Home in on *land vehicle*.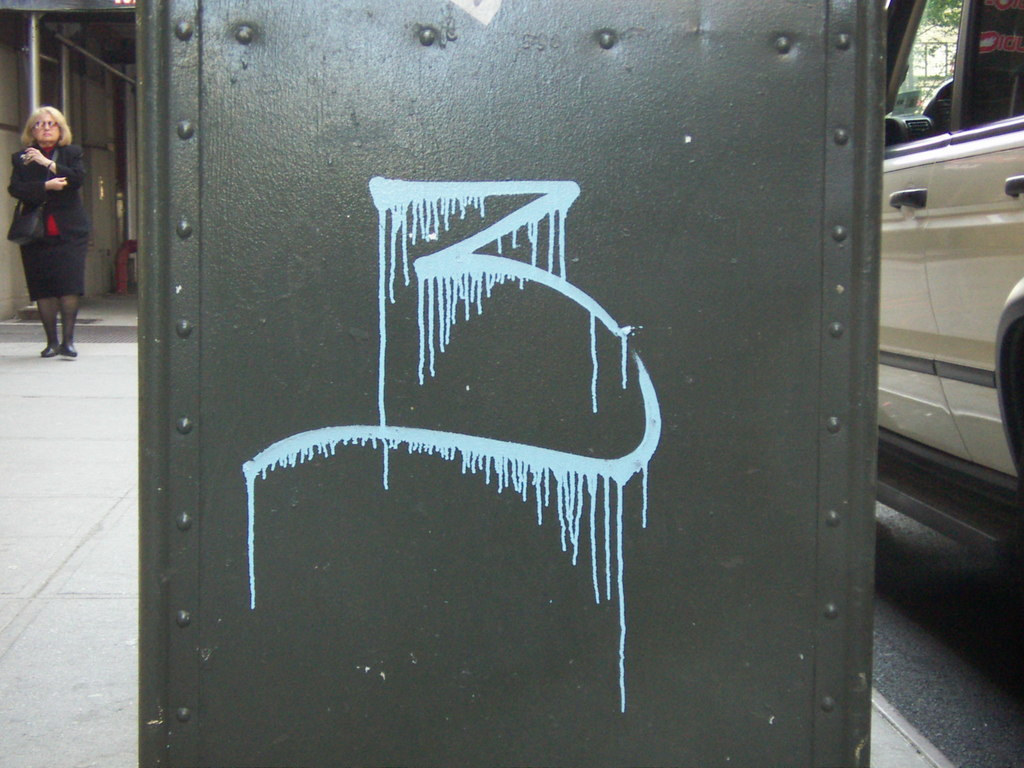
Homed in at 872:0:1023:558.
